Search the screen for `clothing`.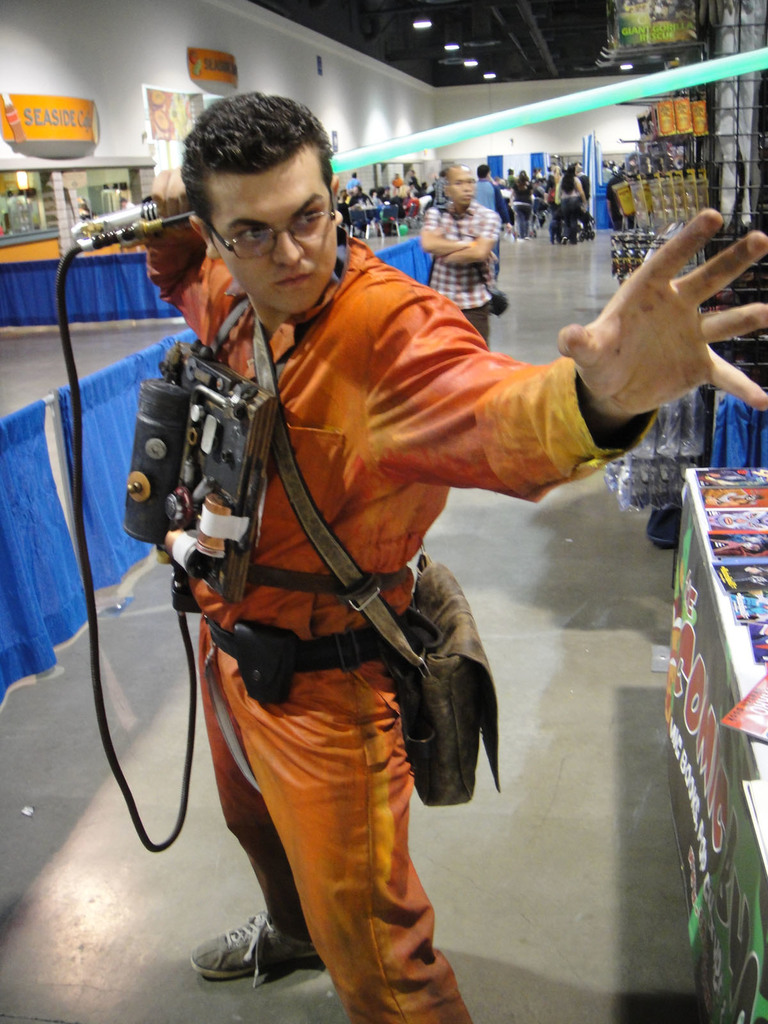
Found at (left=424, top=194, right=505, bottom=353).
